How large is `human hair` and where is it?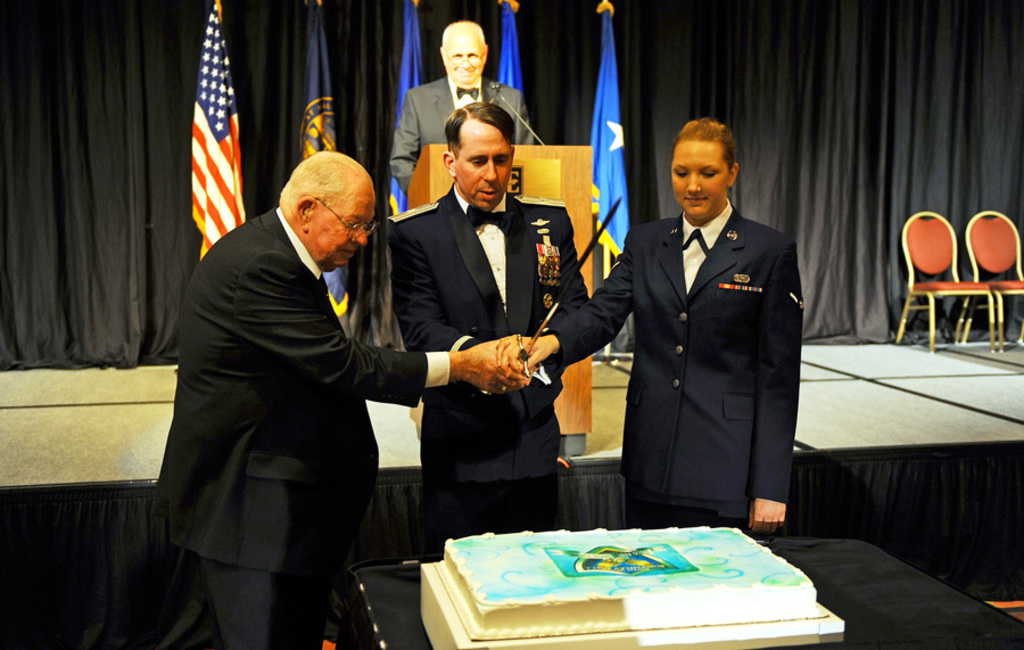
Bounding box: 444/102/521/151.
